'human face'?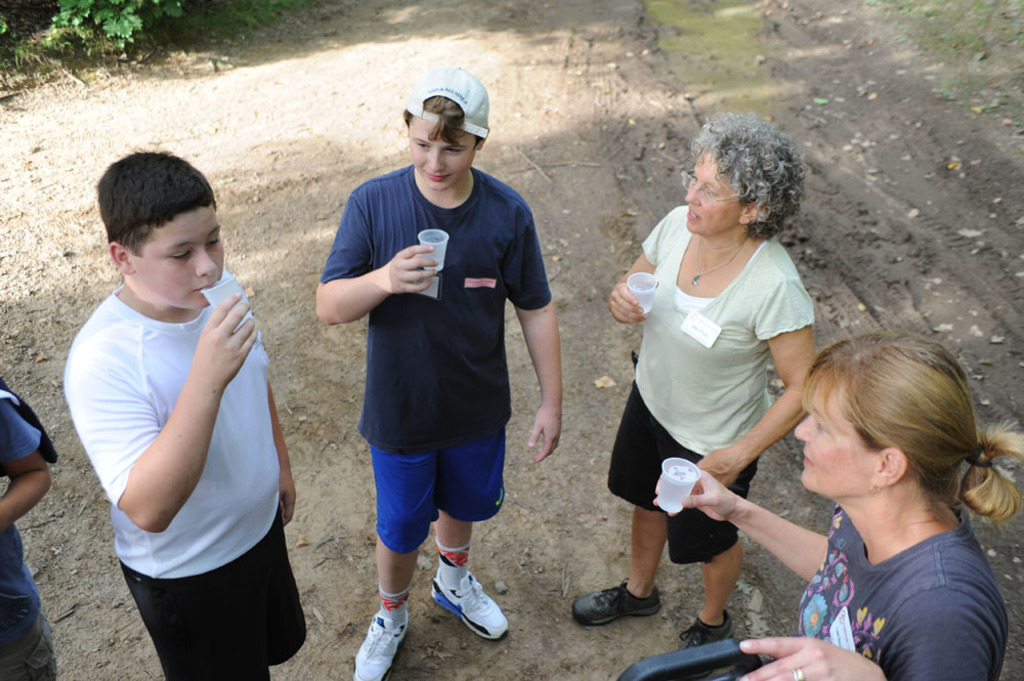
{"left": 796, "top": 370, "right": 874, "bottom": 485}
